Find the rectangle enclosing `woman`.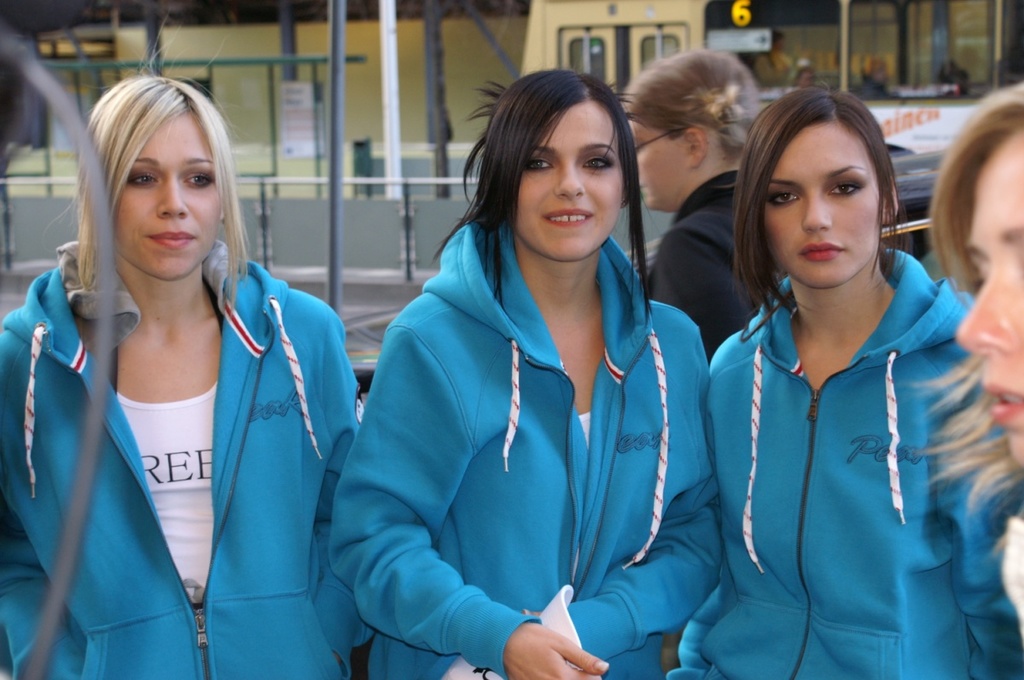
(701, 84, 1023, 679).
